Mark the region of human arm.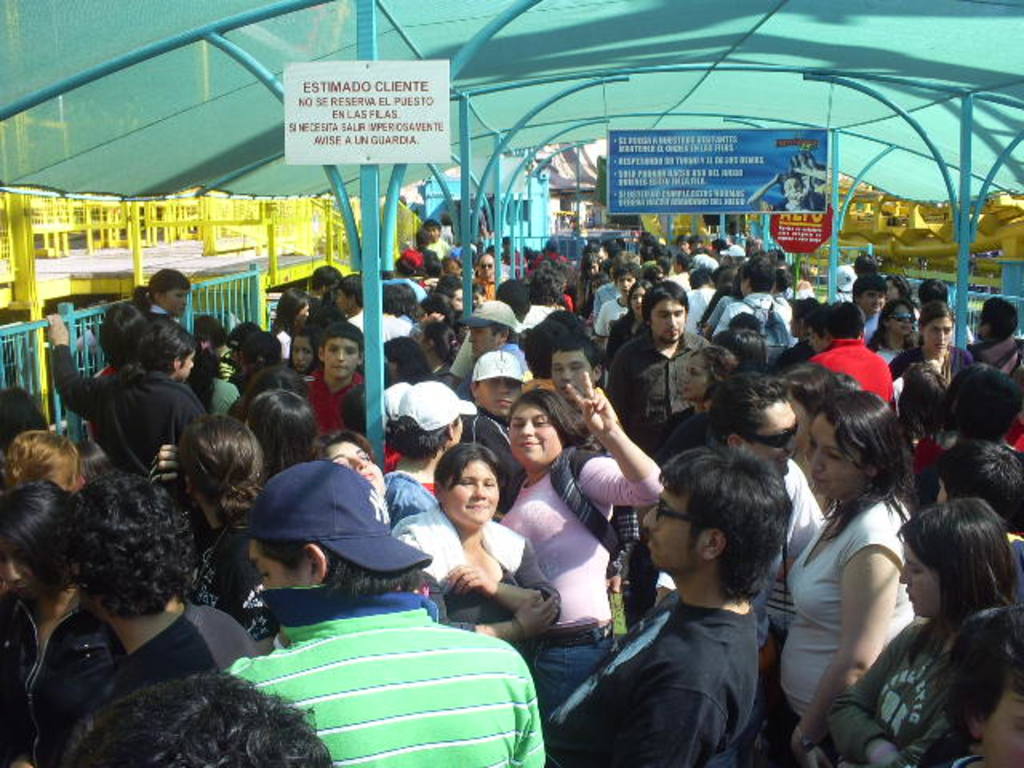
Region: 566,363,664,507.
